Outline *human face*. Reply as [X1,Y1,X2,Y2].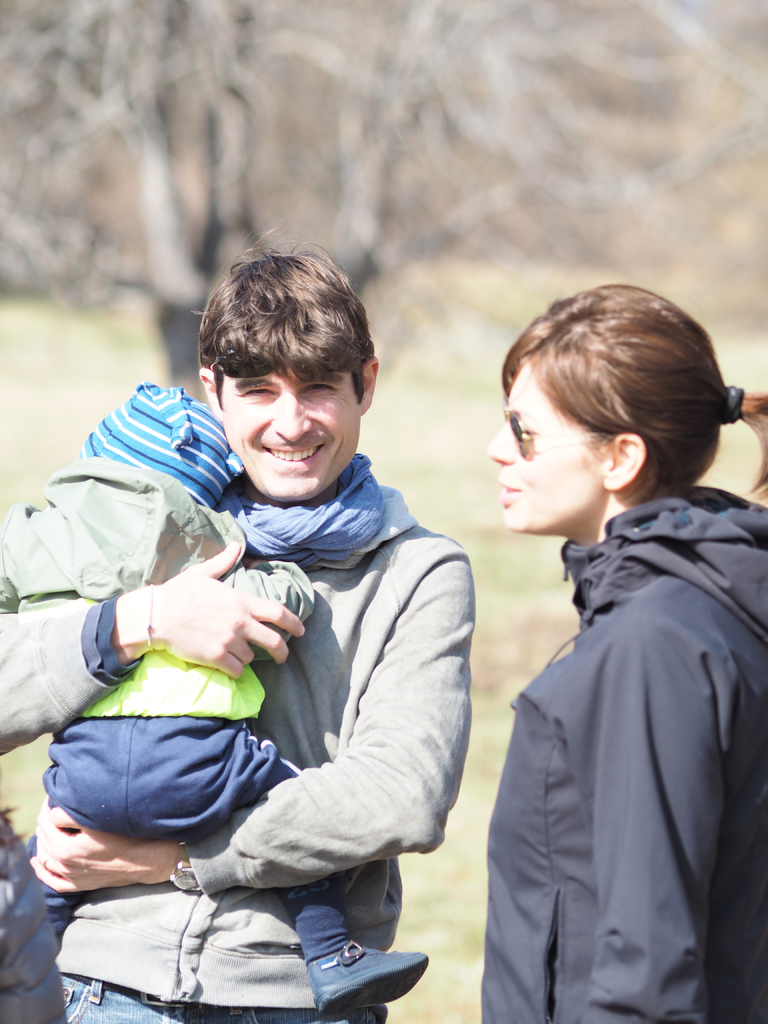
[487,369,606,533].
